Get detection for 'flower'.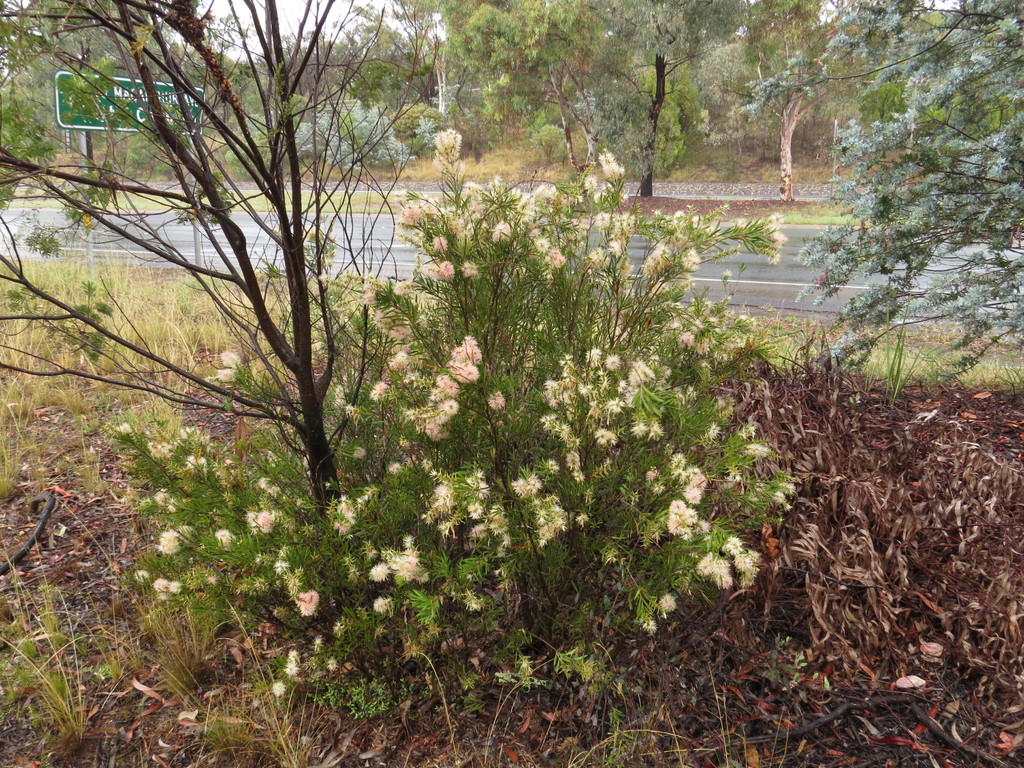
Detection: (left=368, top=564, right=392, bottom=582).
